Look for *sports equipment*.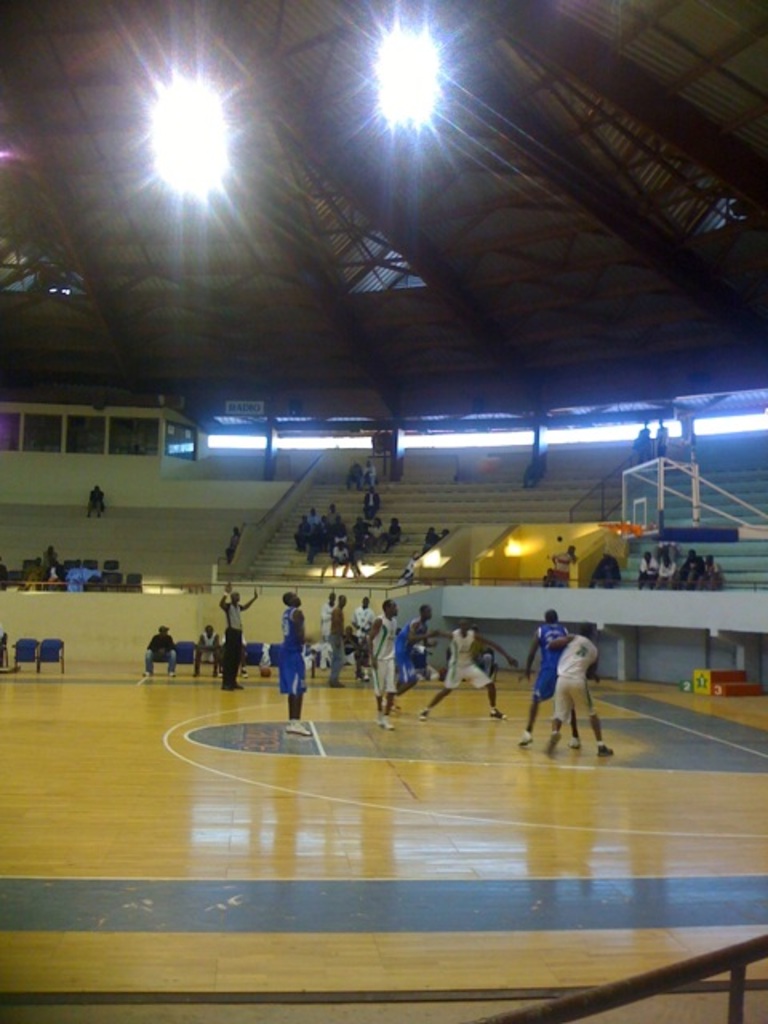
Found: region(546, 731, 562, 755).
